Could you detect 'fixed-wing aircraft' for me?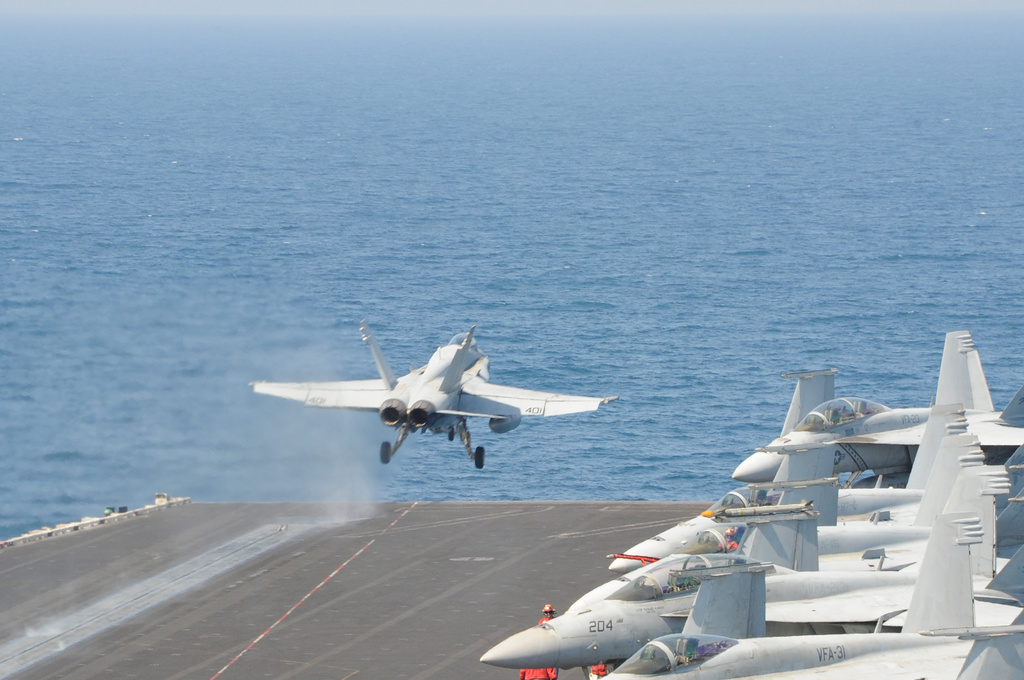
Detection result: <bbox>255, 328, 625, 477</bbox>.
